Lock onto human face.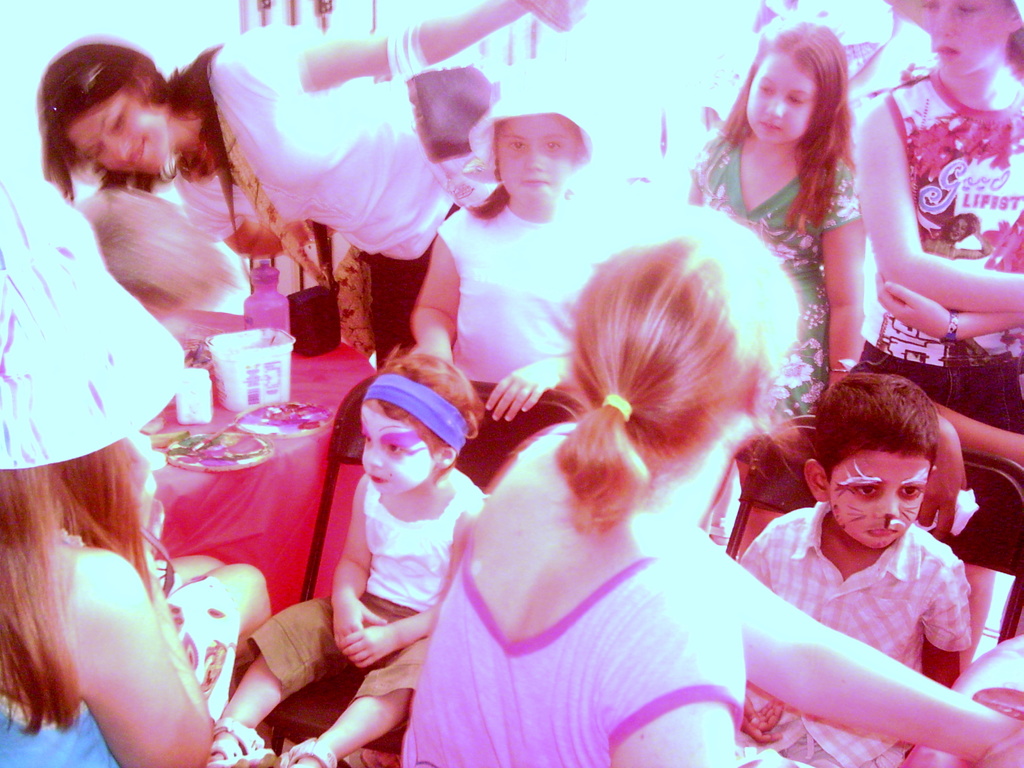
Locked: [832,450,930,552].
